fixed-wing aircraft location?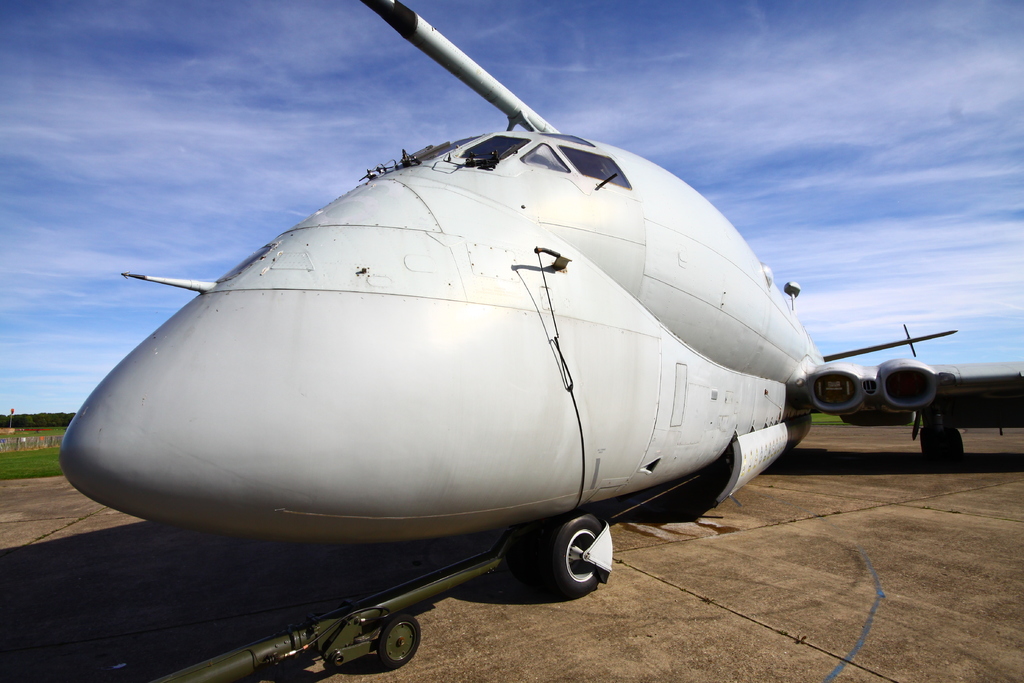
x1=51 y1=0 x2=1023 y2=597
